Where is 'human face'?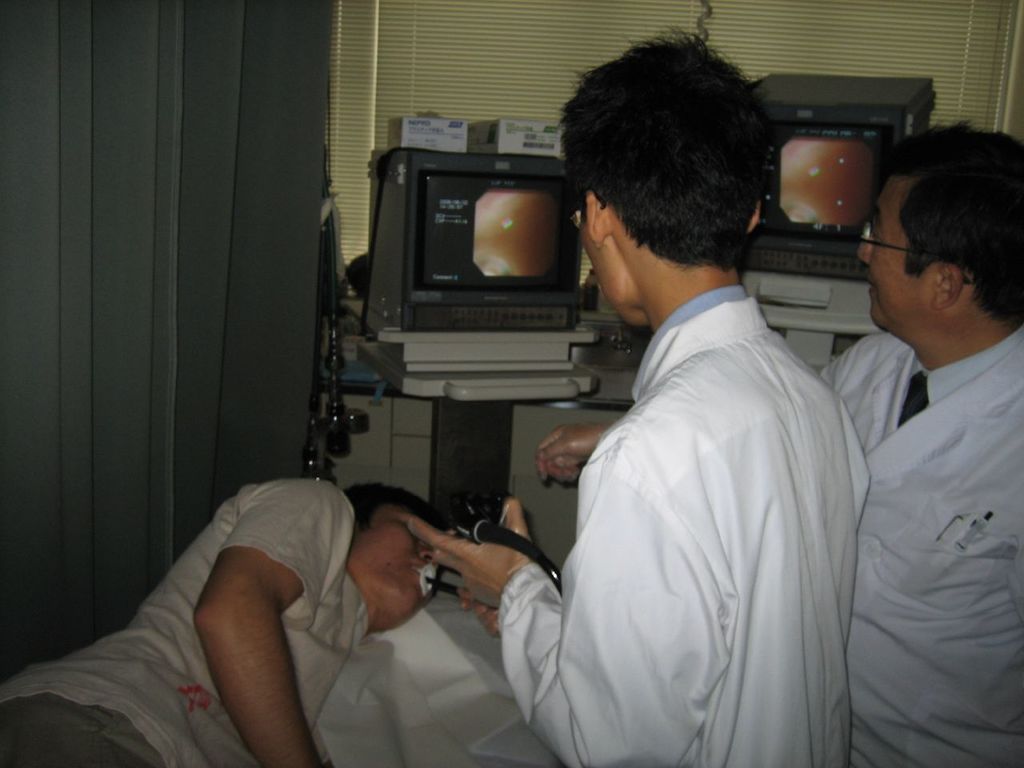
575:200:639:322.
